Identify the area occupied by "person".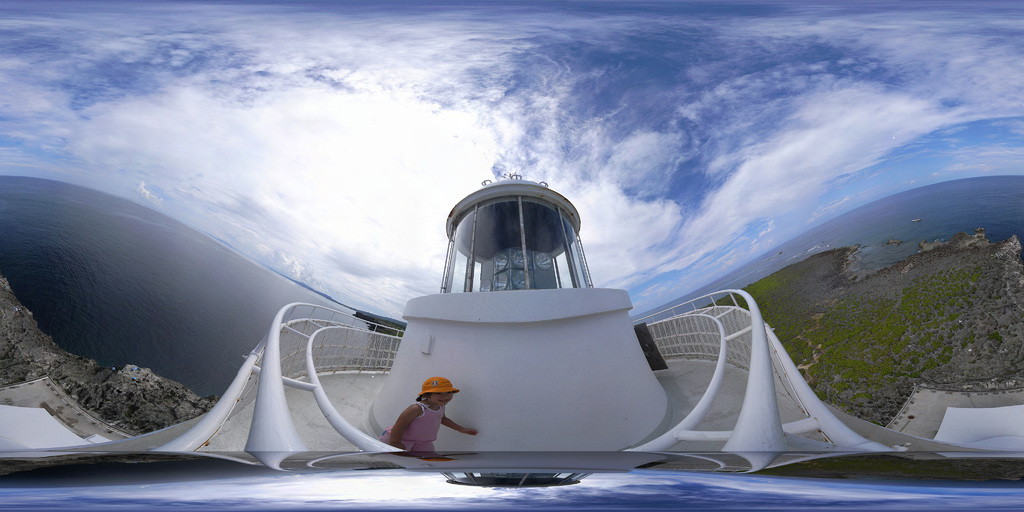
Area: region(381, 374, 483, 454).
